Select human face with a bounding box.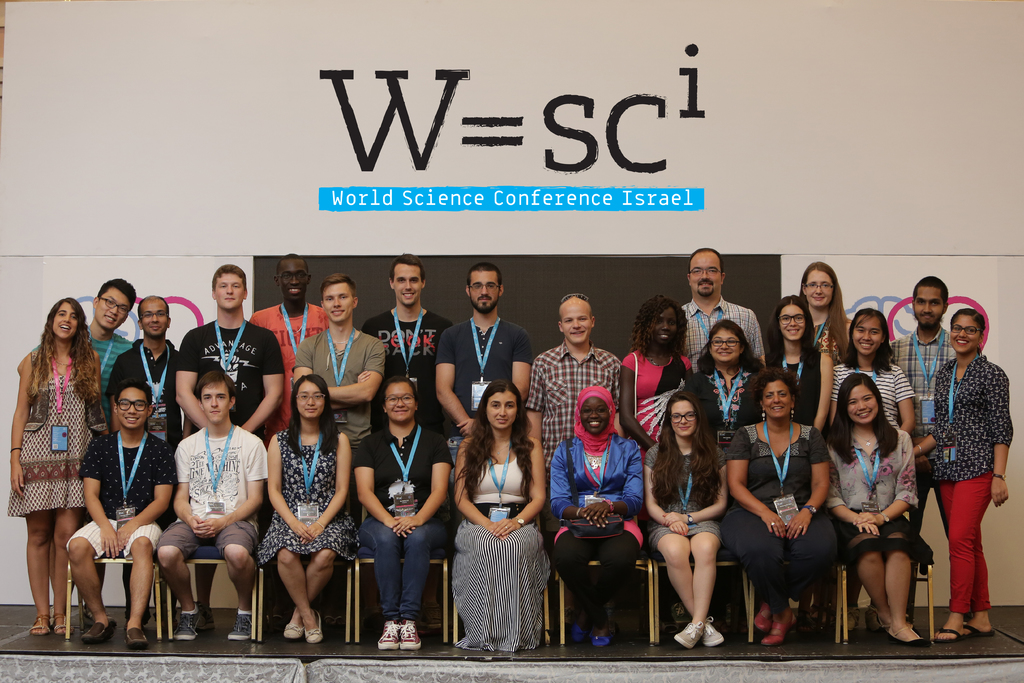
(x1=394, y1=267, x2=420, y2=305).
